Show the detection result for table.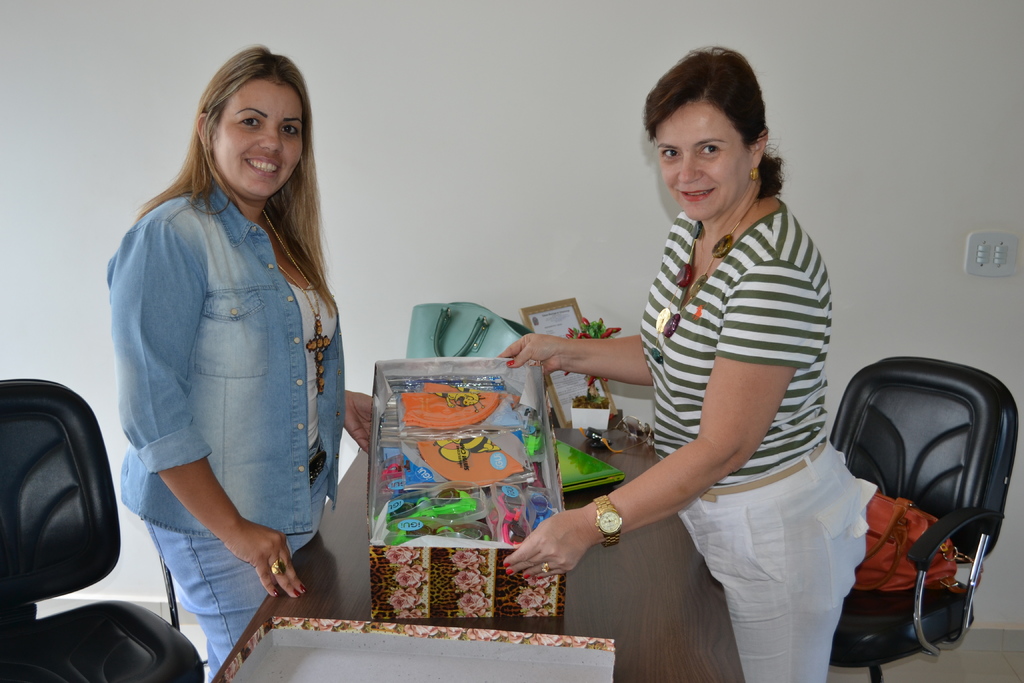
215 413 746 682.
